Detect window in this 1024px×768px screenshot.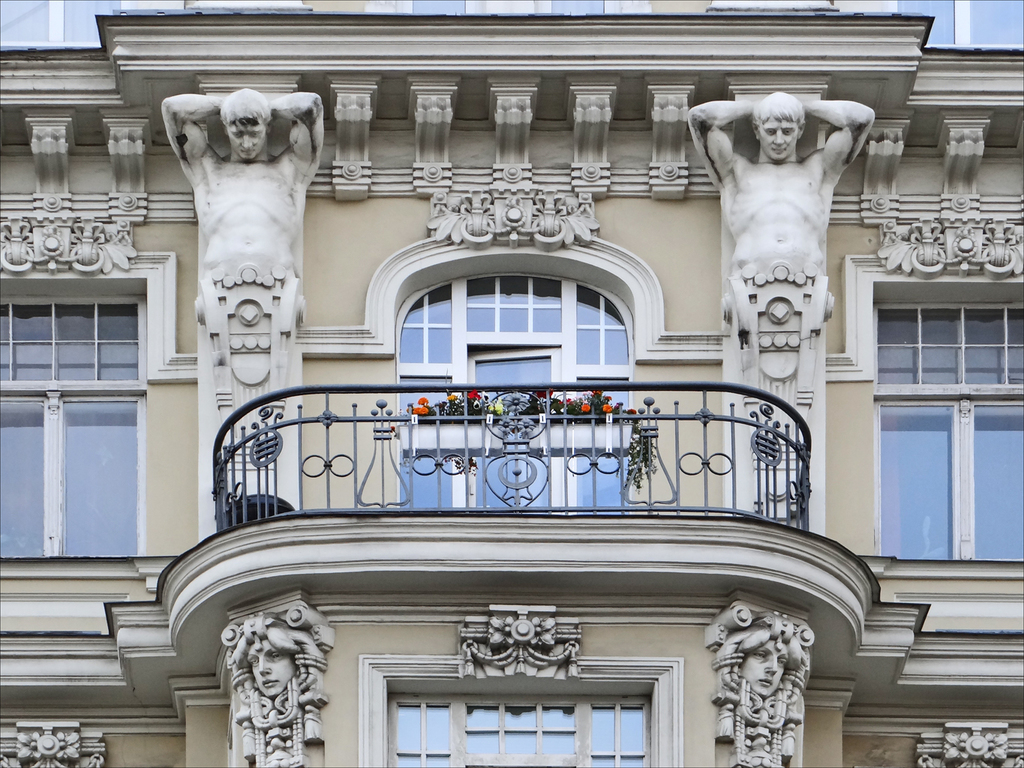
Detection: l=0, t=276, r=147, b=557.
